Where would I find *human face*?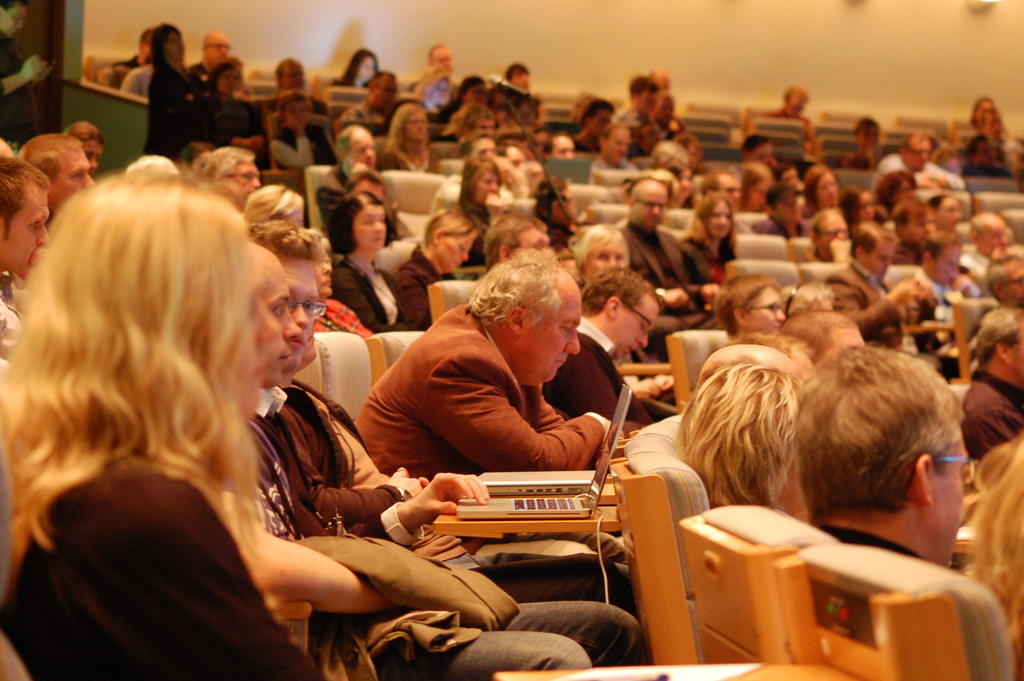
At <box>522,282,586,384</box>.
